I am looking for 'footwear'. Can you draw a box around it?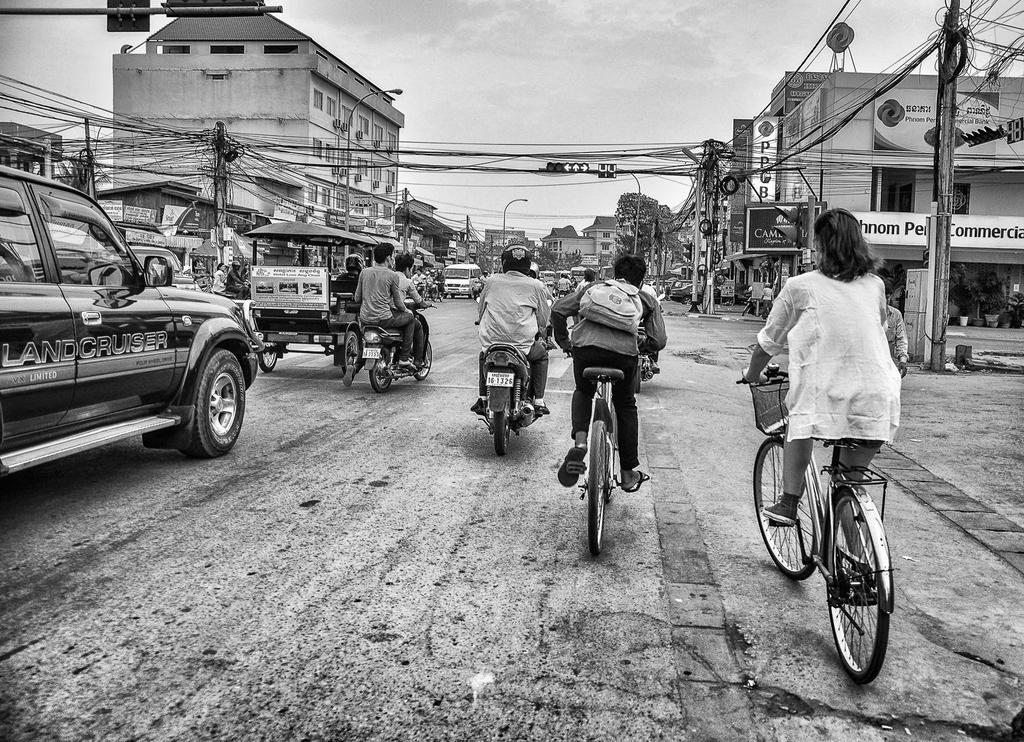
Sure, the bounding box is region(532, 401, 552, 414).
